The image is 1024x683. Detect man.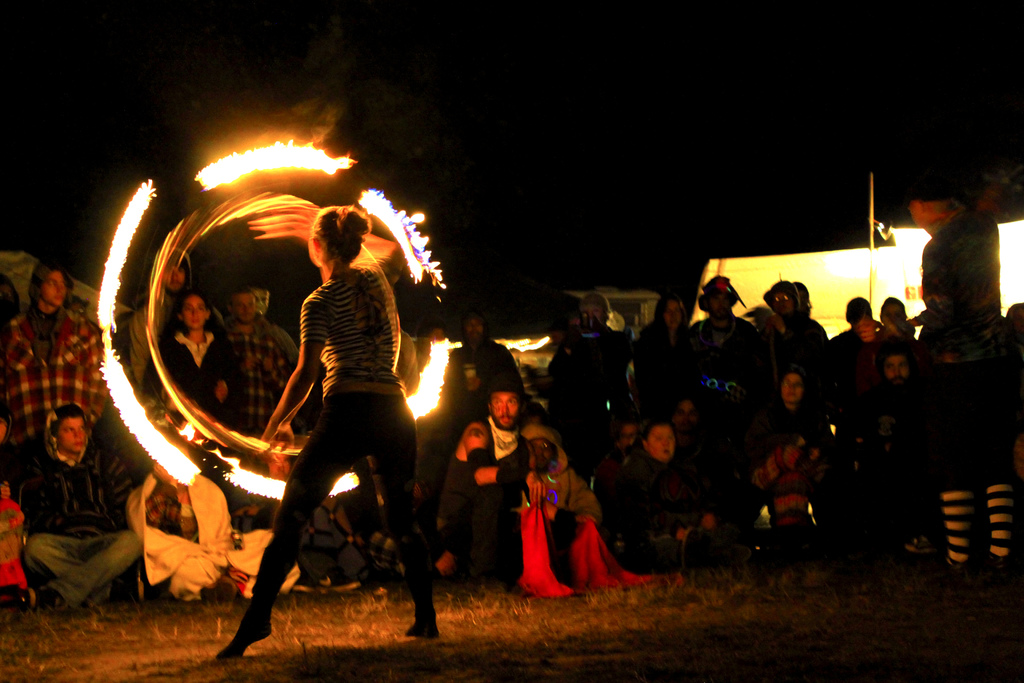
Detection: [904,187,1017,579].
